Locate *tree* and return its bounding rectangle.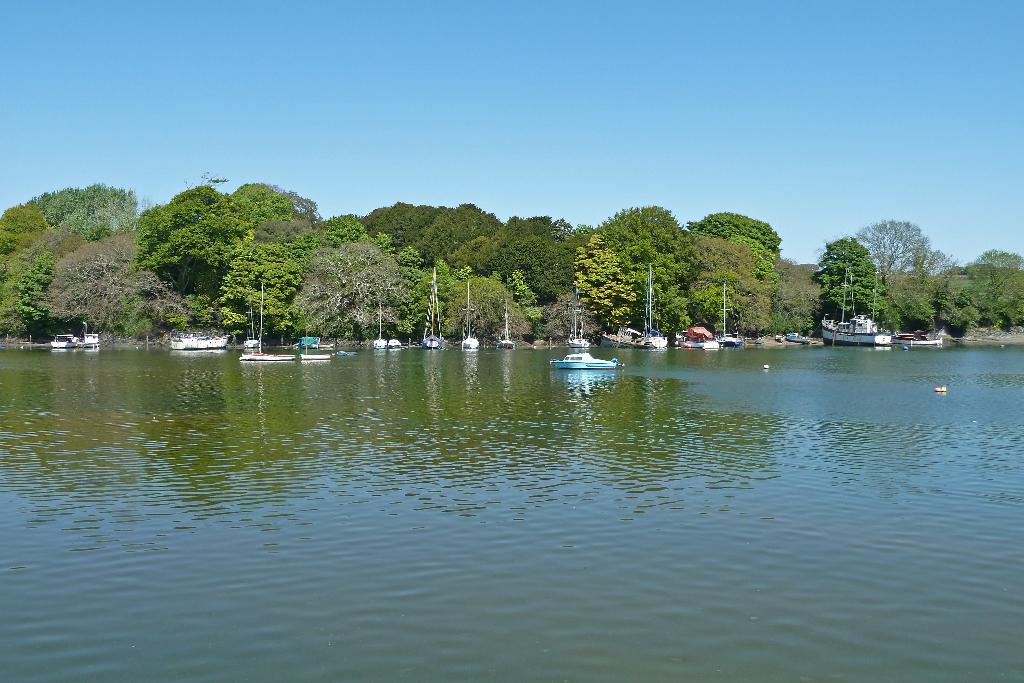
left=141, top=186, right=252, bottom=308.
